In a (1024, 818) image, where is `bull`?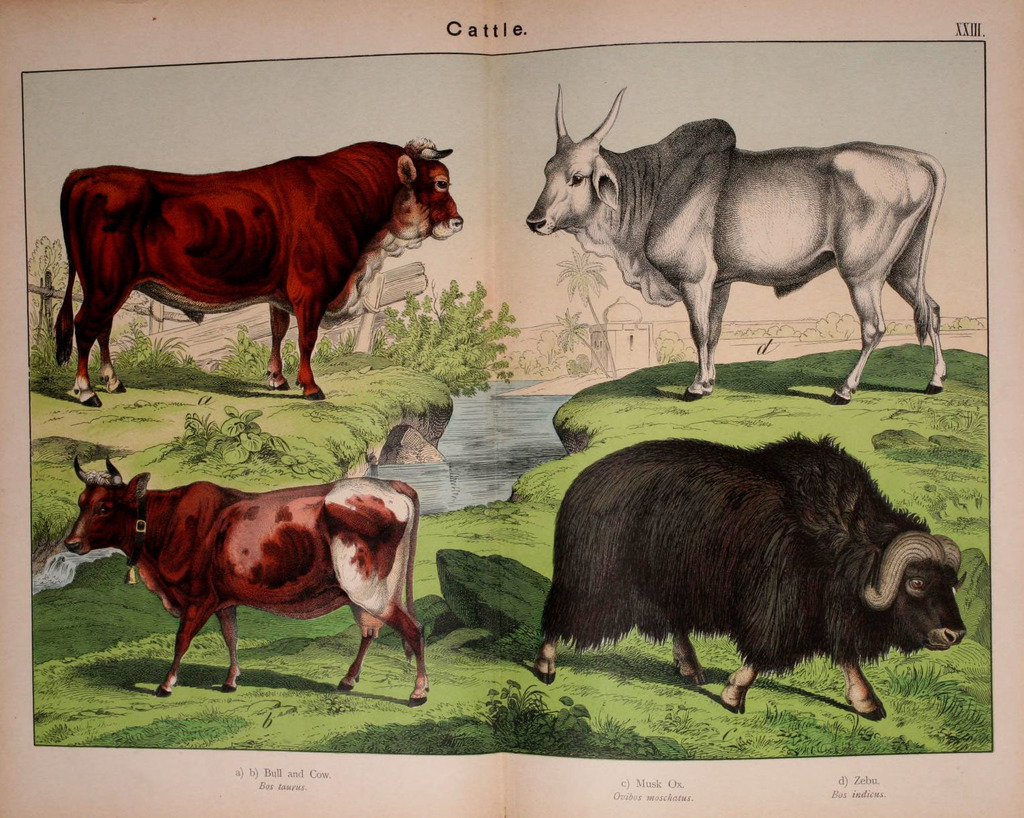
BBox(60, 453, 433, 709).
